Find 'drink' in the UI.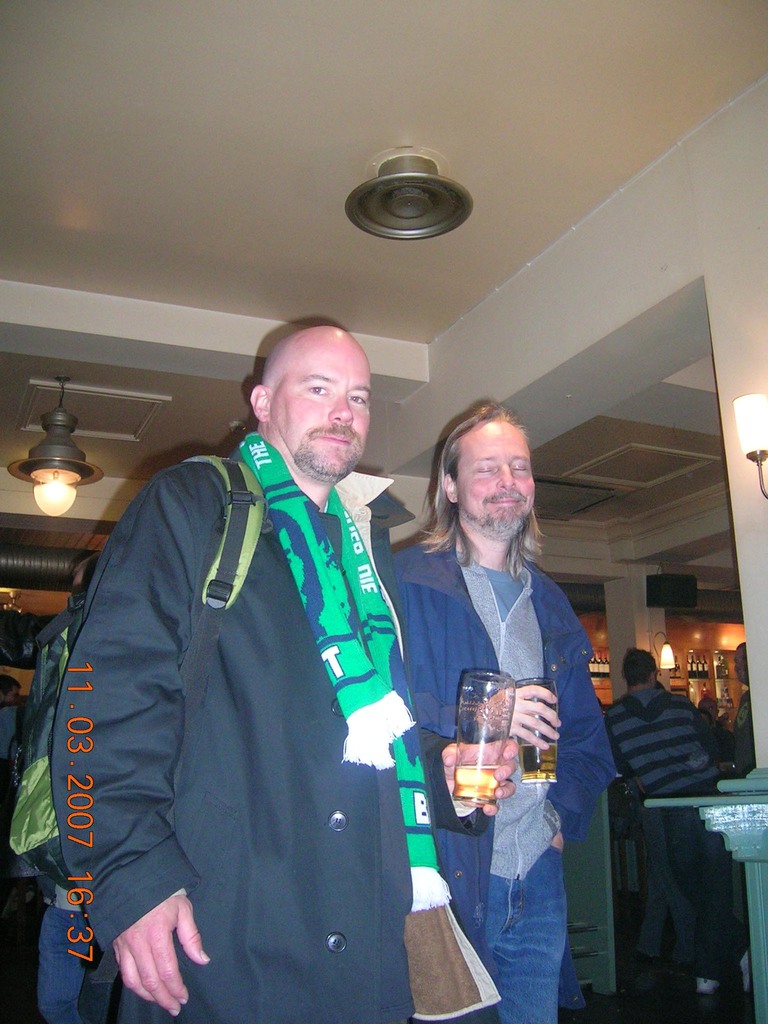
UI element at [524,738,557,780].
